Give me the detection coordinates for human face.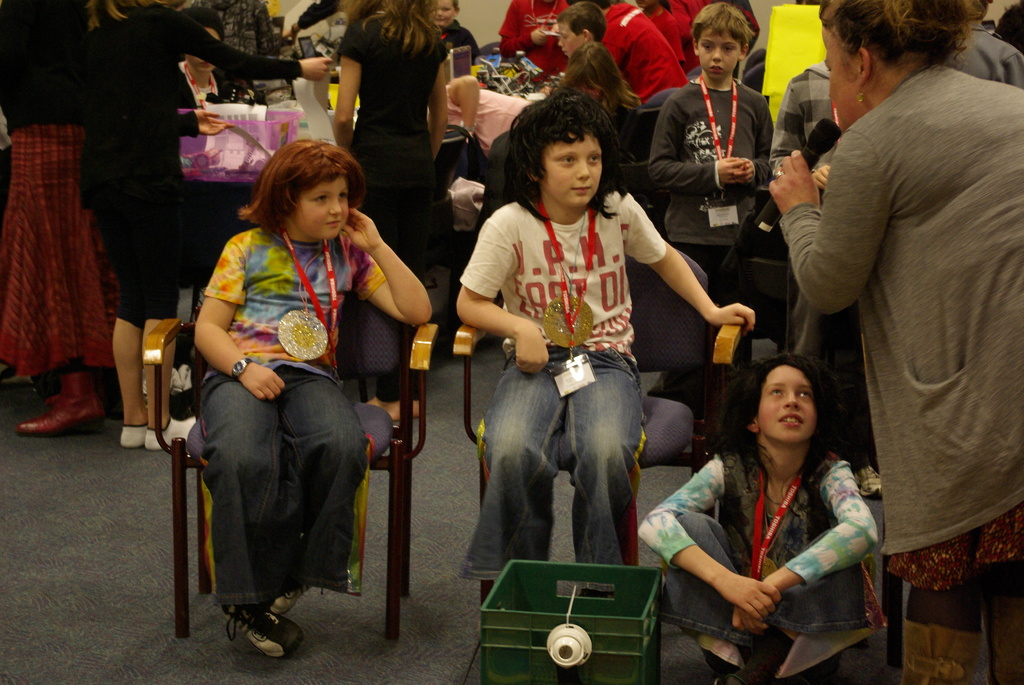
BBox(186, 24, 224, 68).
